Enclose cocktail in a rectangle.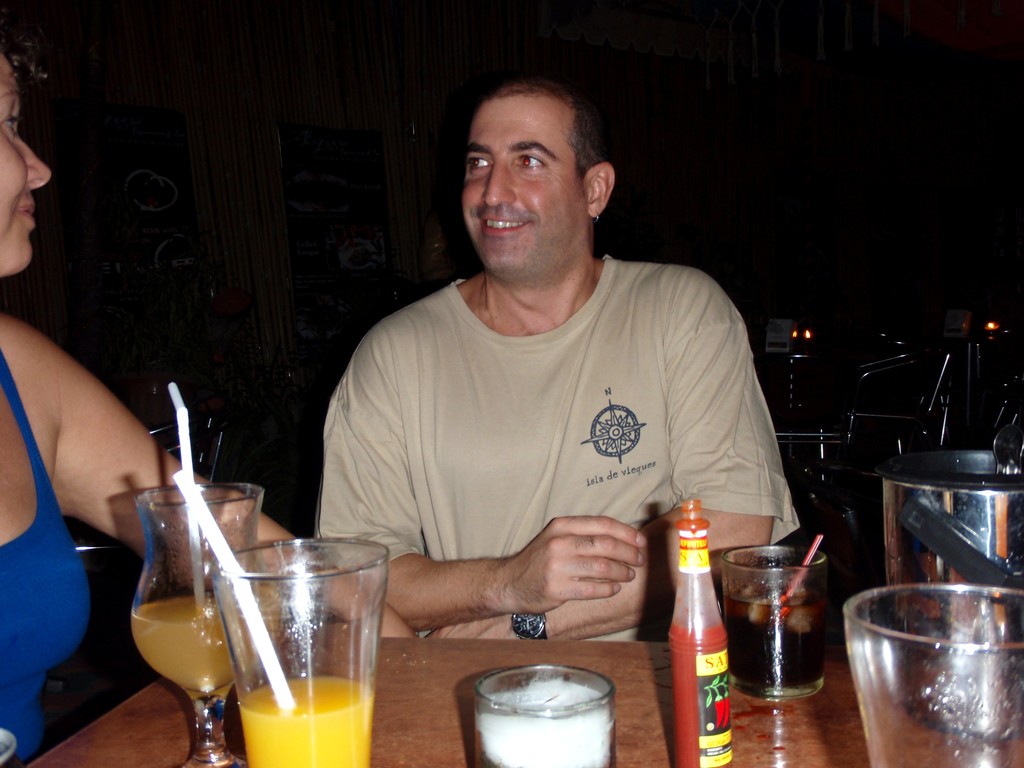
rect(124, 375, 264, 767).
